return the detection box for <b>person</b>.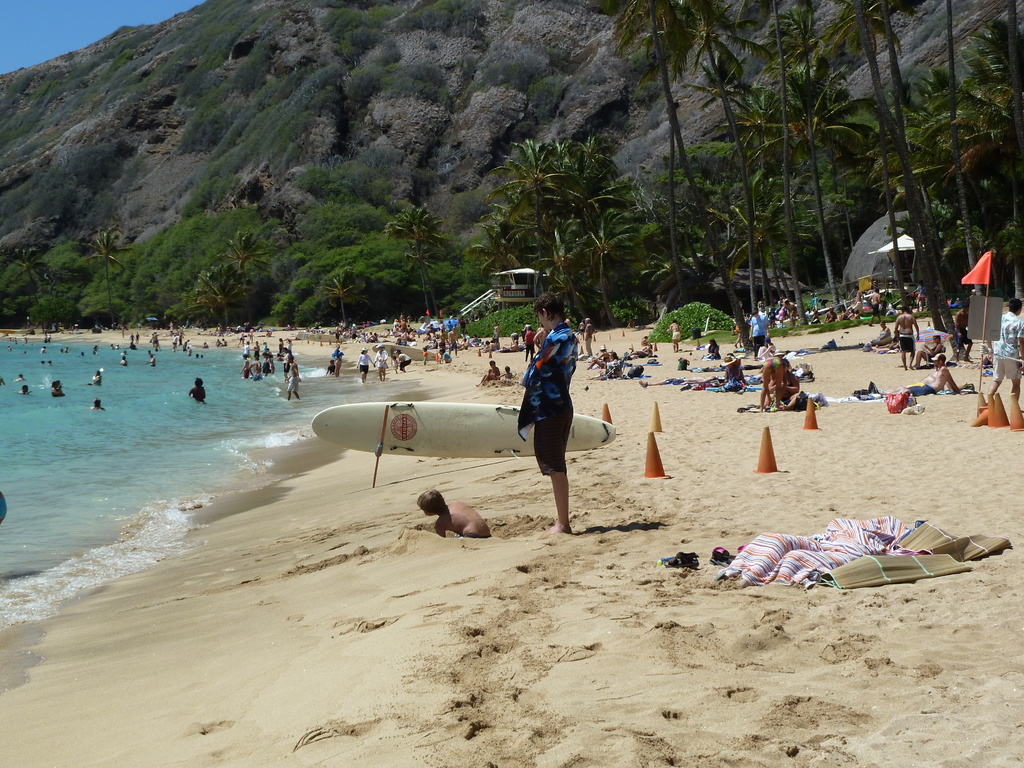
[594,346,610,367].
